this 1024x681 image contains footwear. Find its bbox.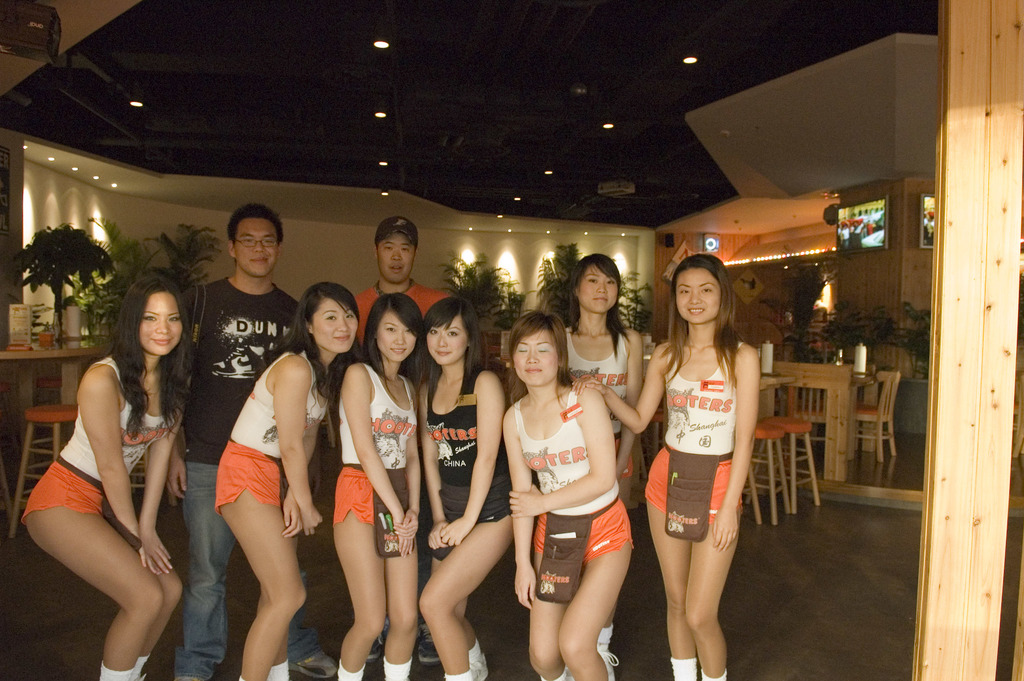
467,653,490,680.
